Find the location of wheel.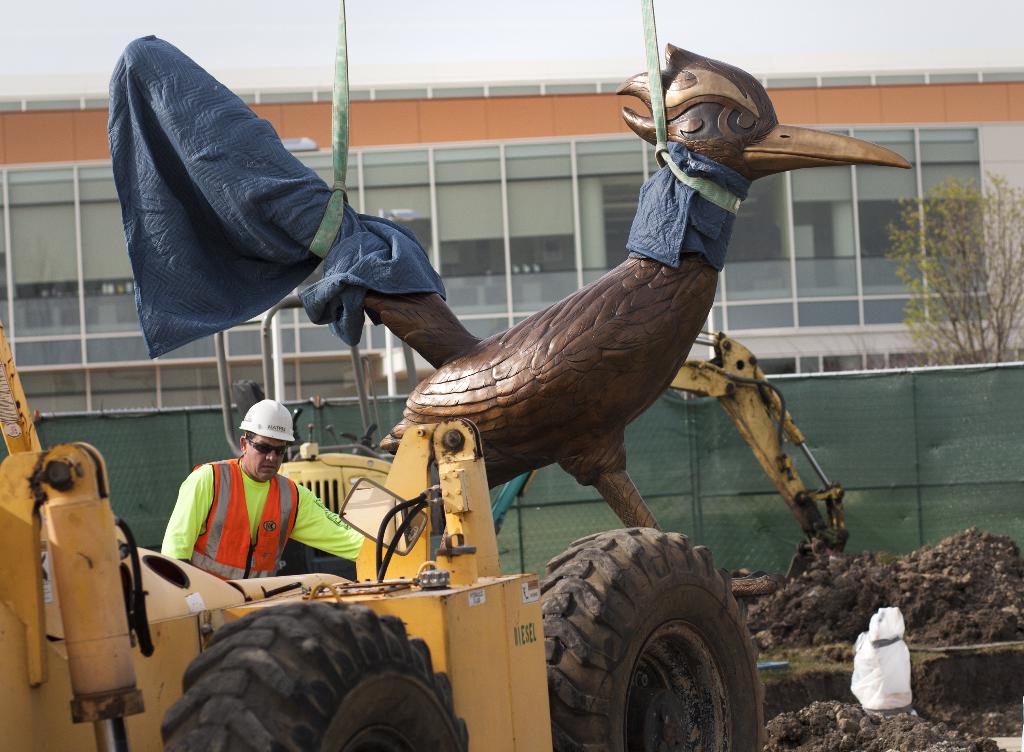
Location: bbox(163, 602, 467, 751).
